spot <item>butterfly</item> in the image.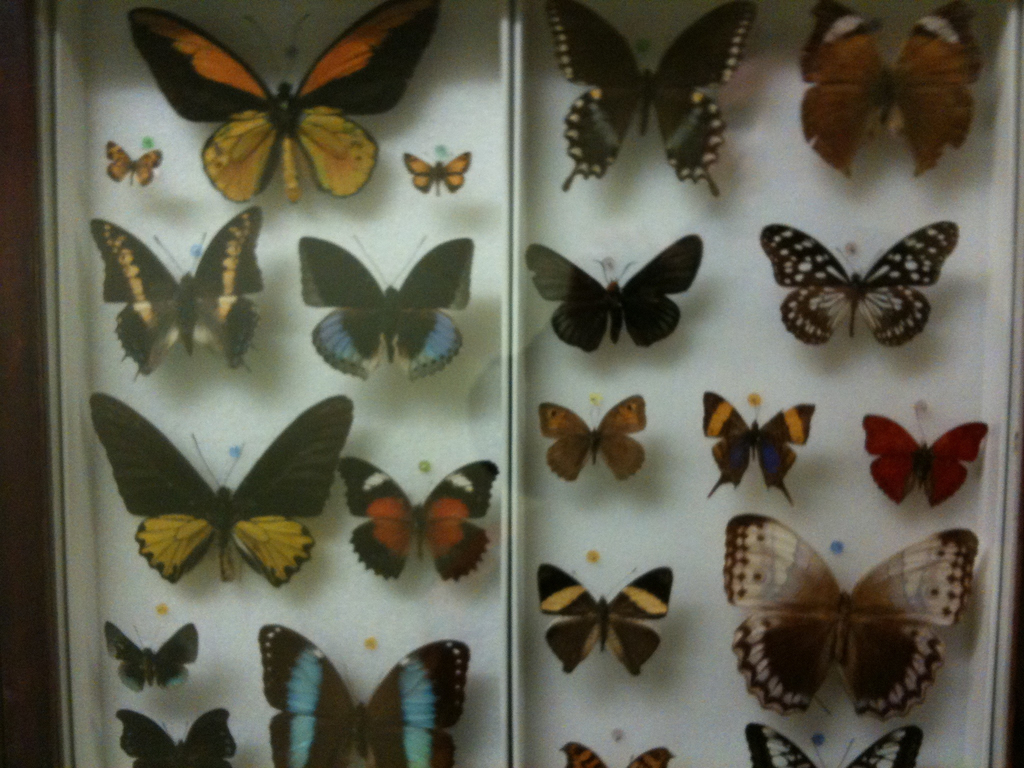
<item>butterfly</item> found at rect(760, 203, 957, 376).
